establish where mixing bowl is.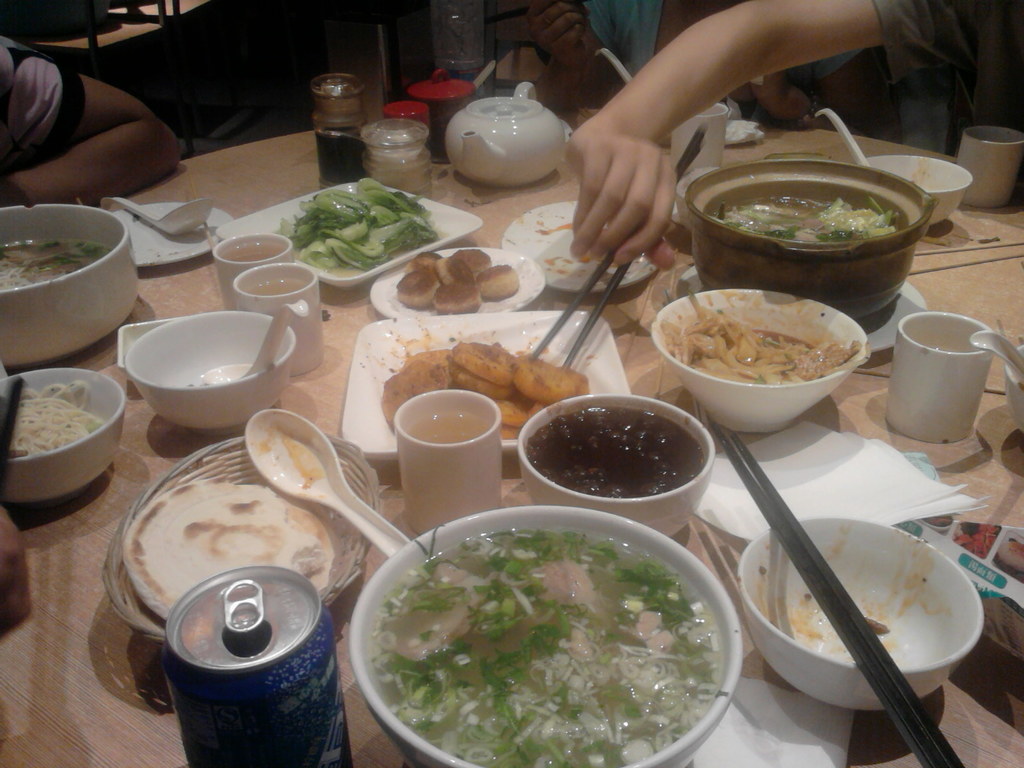
Established at Rect(684, 155, 938, 320).
